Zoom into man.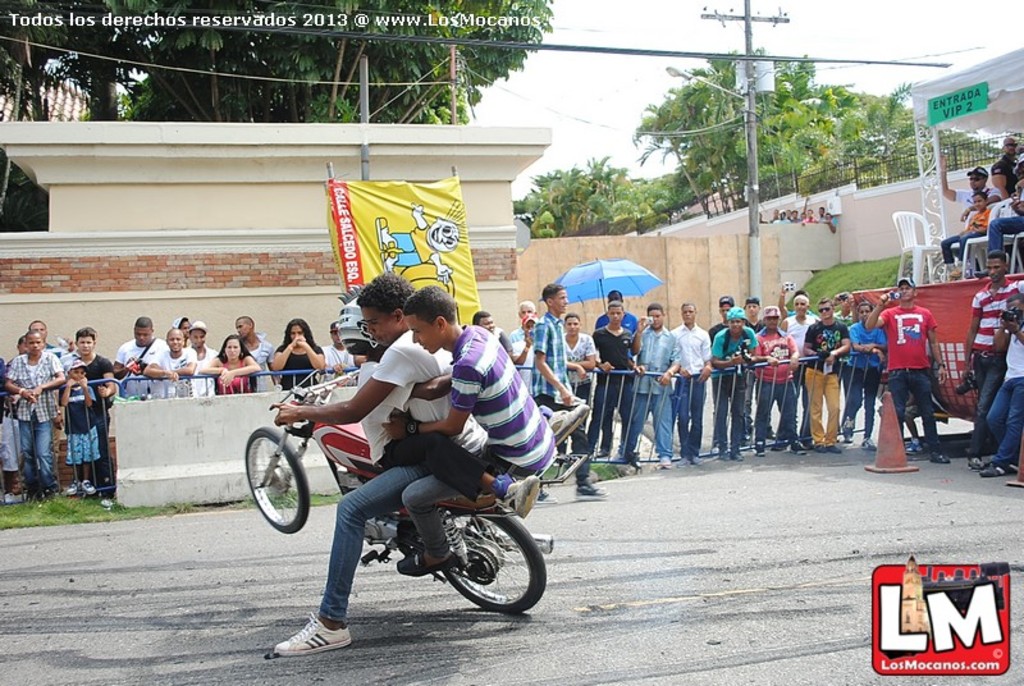
Zoom target: 530 283 612 508.
